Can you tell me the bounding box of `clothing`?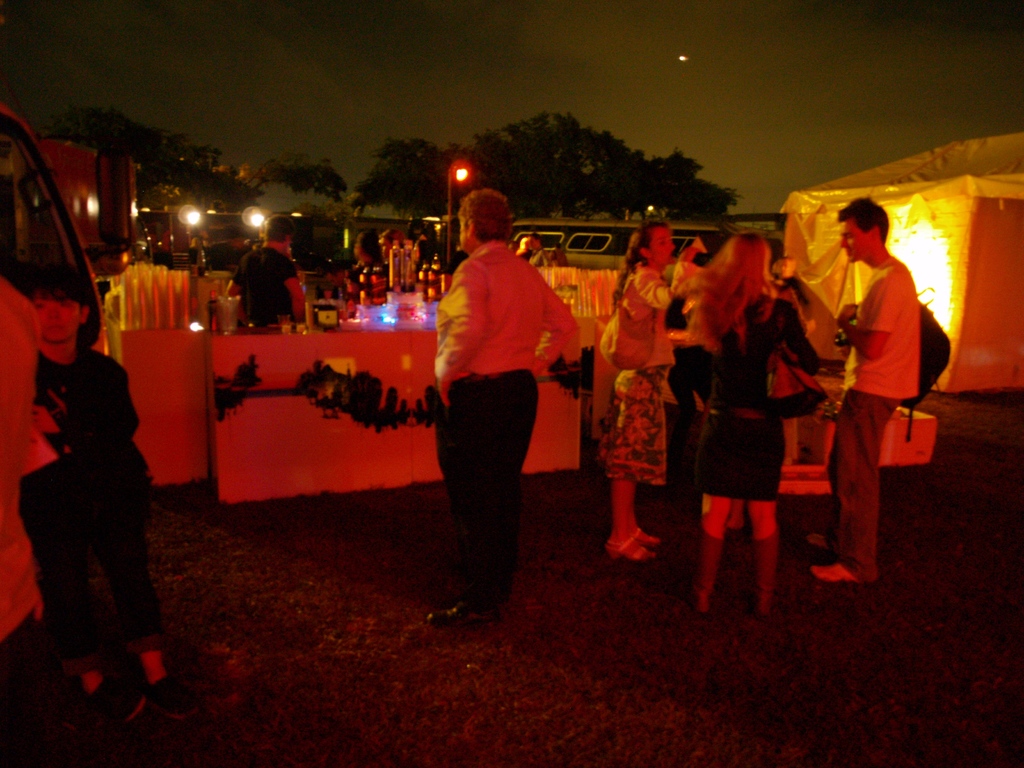
left=547, top=244, right=570, bottom=268.
